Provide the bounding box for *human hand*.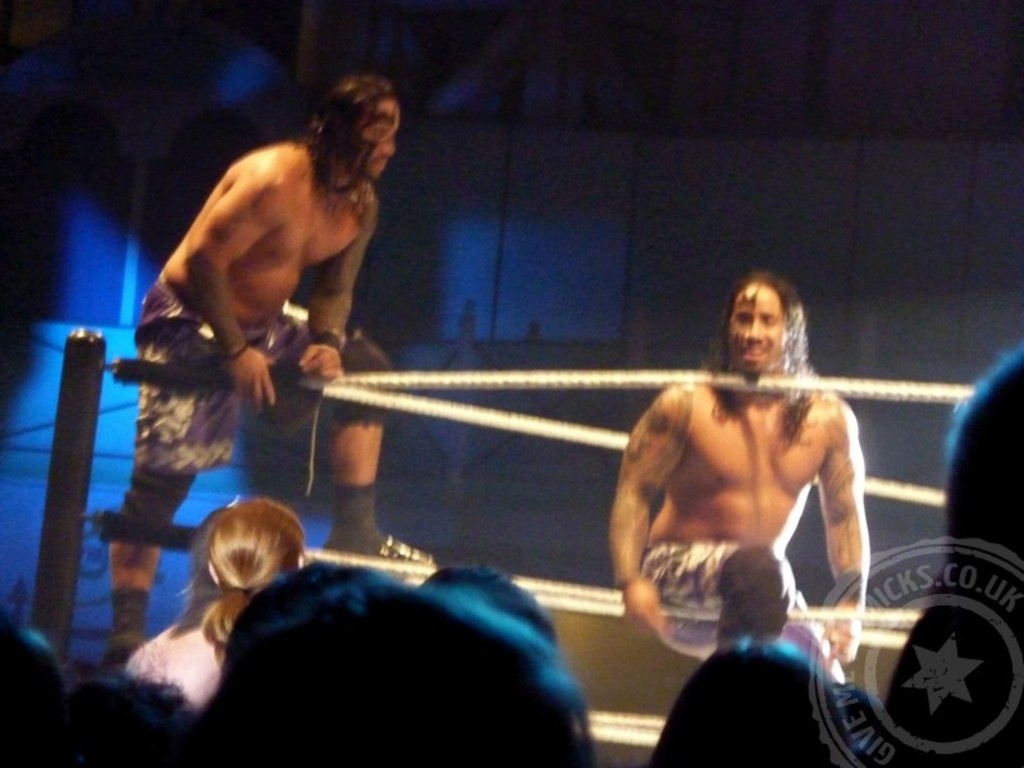
pyautogui.locateOnScreen(623, 576, 672, 640).
